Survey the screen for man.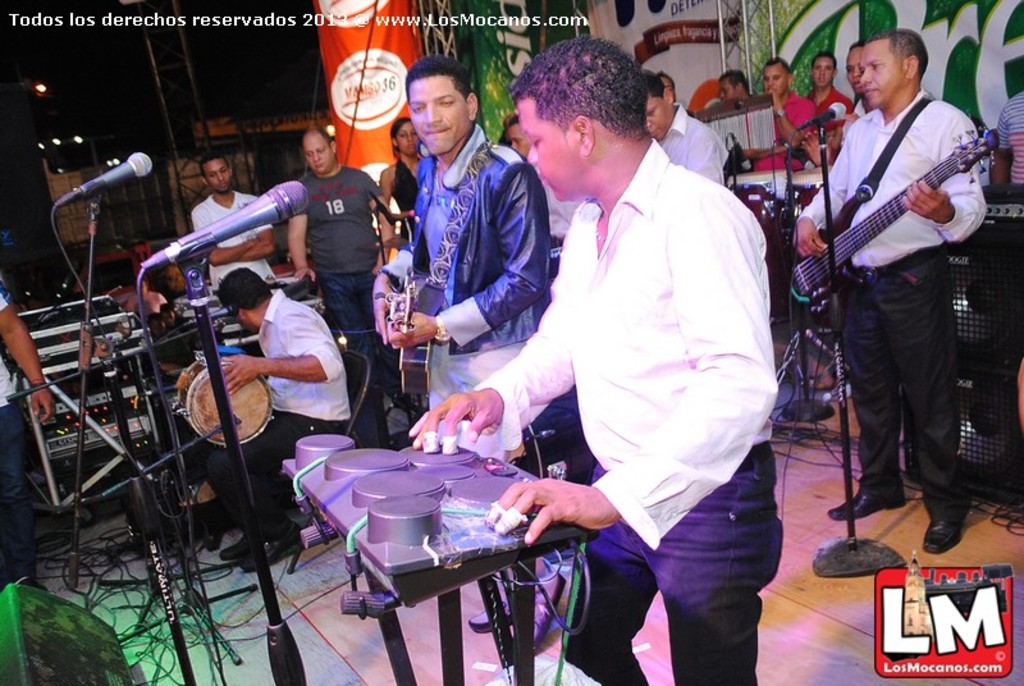
Survey found: 804, 54, 856, 166.
